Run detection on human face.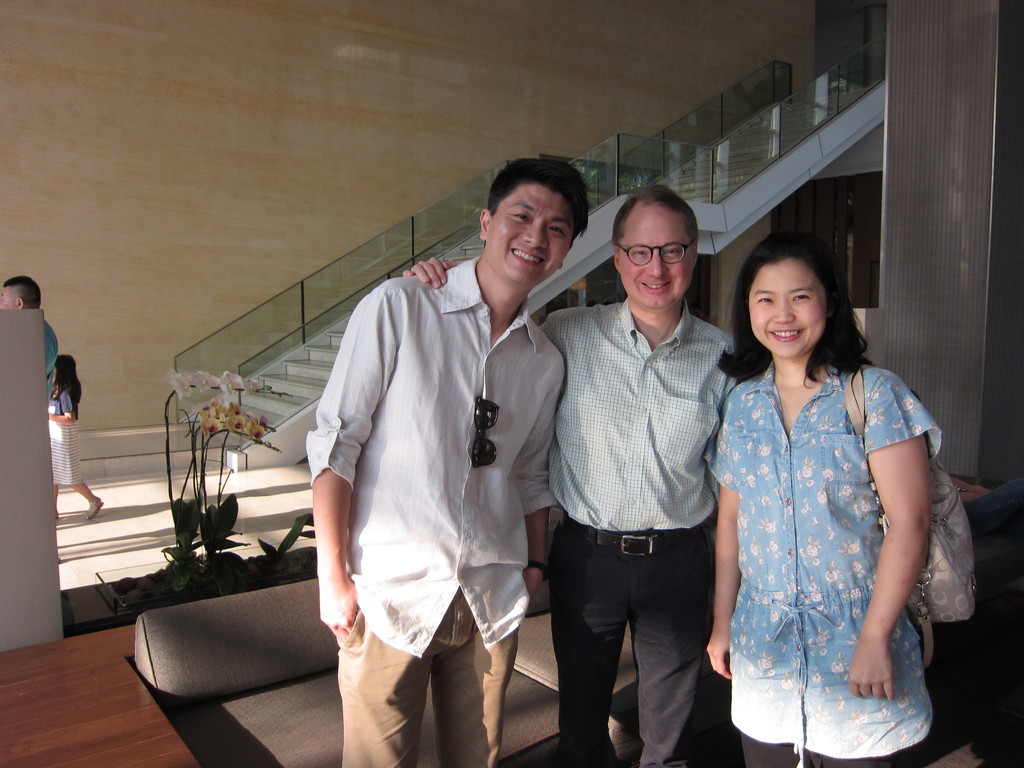
Result: crop(621, 200, 694, 319).
